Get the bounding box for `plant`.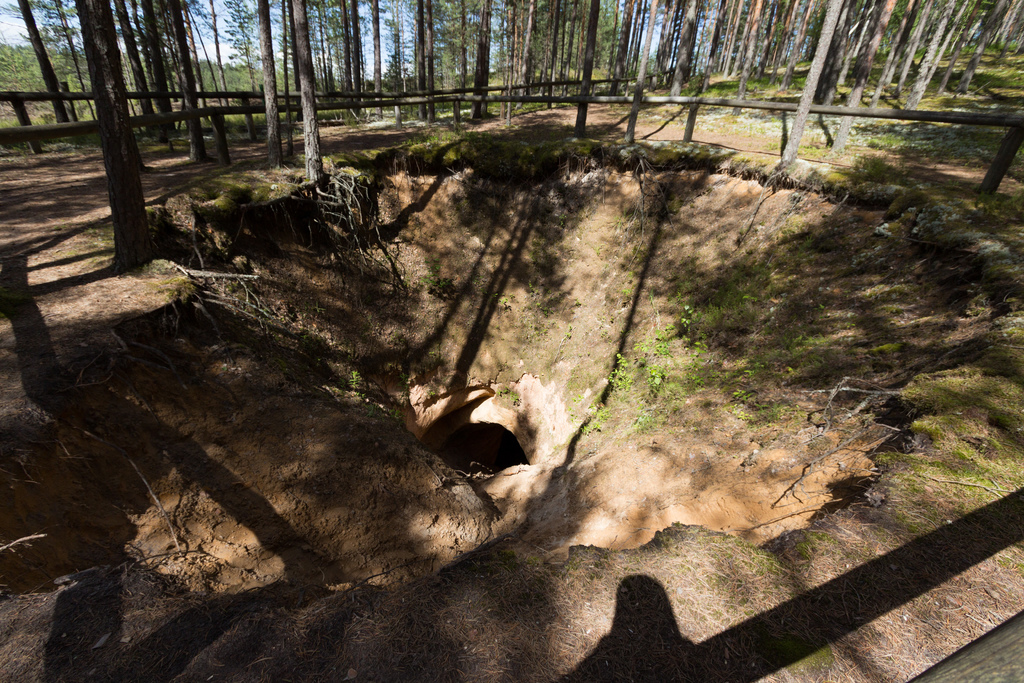
box(732, 224, 752, 243).
